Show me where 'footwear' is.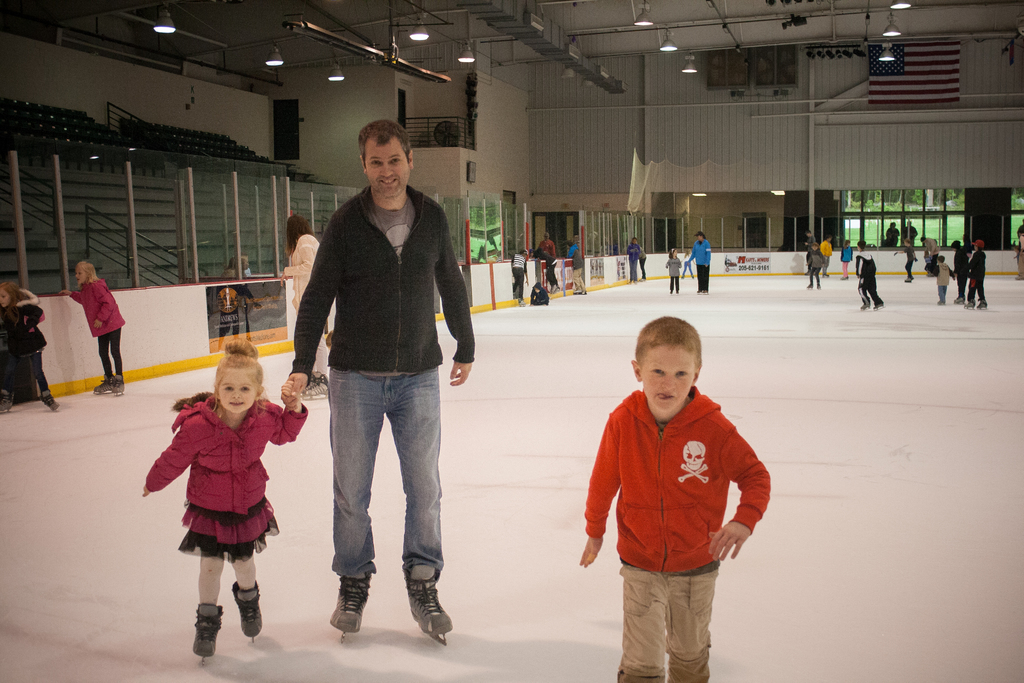
'footwear' is at <region>0, 388, 14, 419</region>.
